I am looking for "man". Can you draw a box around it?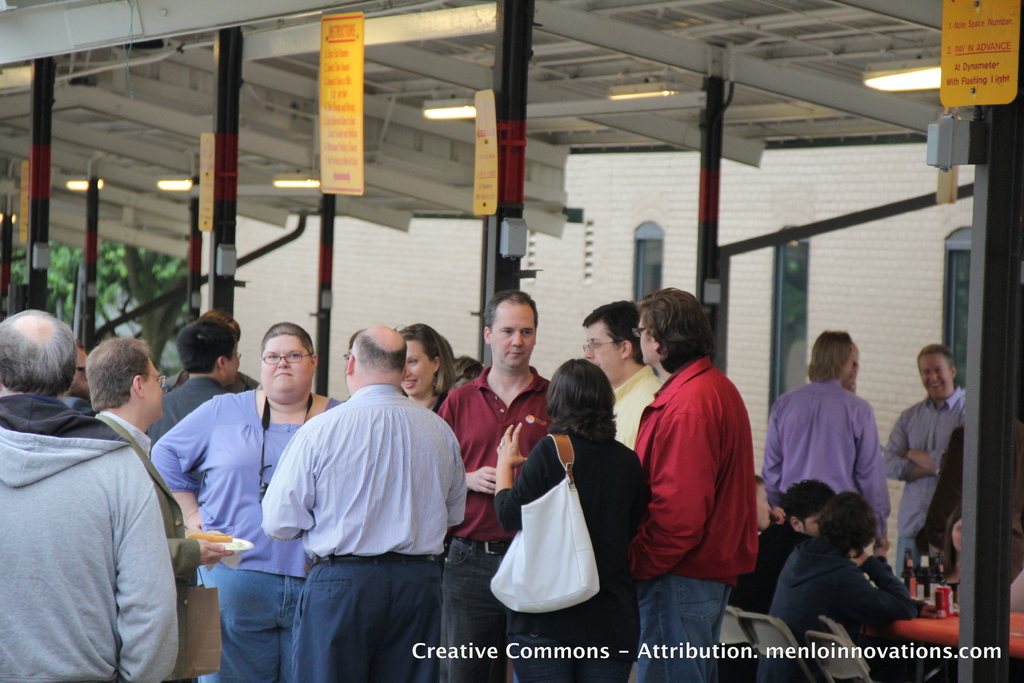
Sure, the bounding box is 631:287:761:682.
